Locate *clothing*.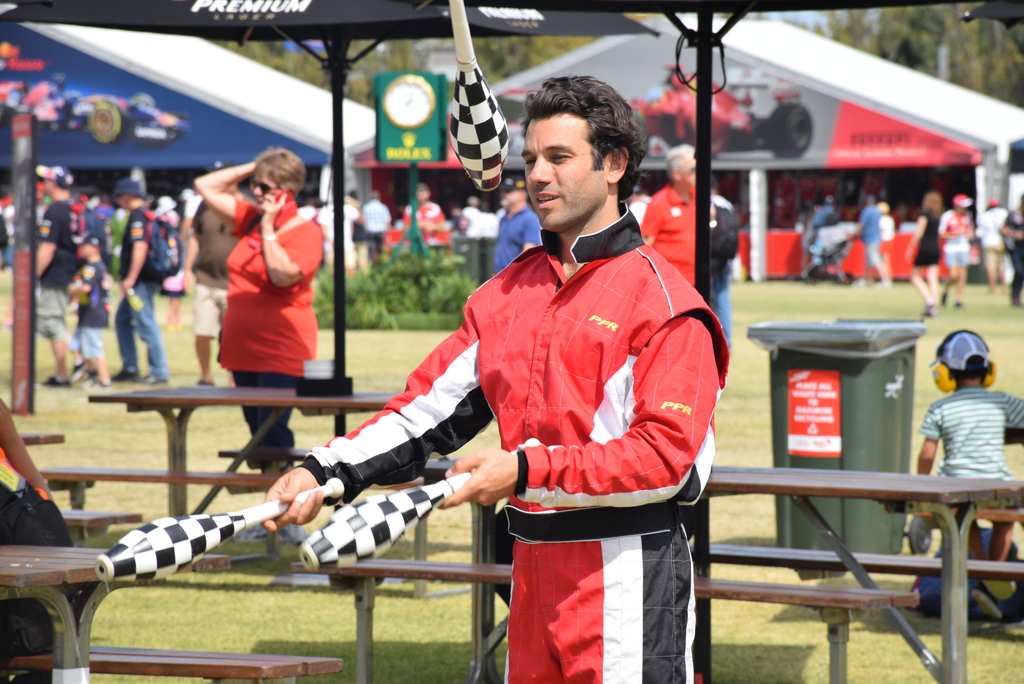
Bounding box: locate(122, 205, 164, 370).
